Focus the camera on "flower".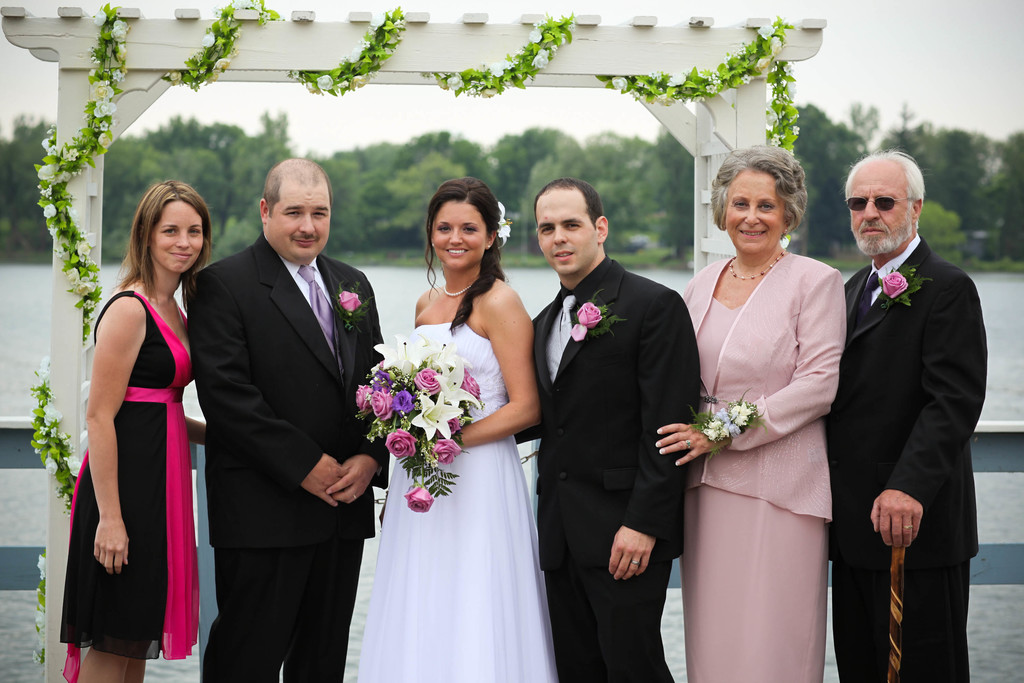
Focus region: l=435, t=72, r=448, b=91.
